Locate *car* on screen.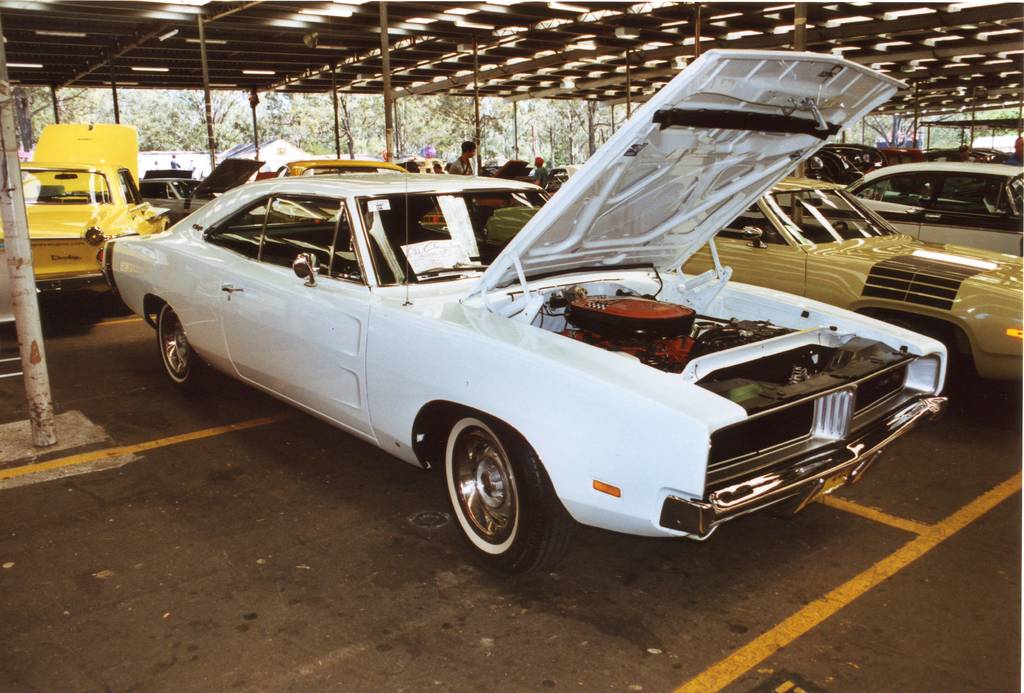
On screen at [x1=845, y1=163, x2=1023, y2=259].
